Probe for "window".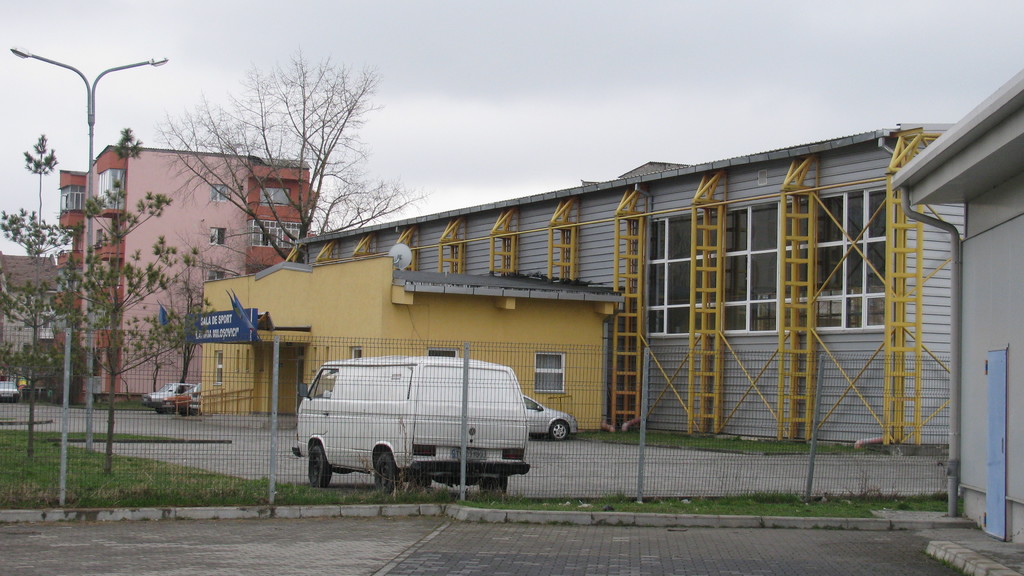
Probe result: {"left": 212, "top": 179, "right": 228, "bottom": 198}.
